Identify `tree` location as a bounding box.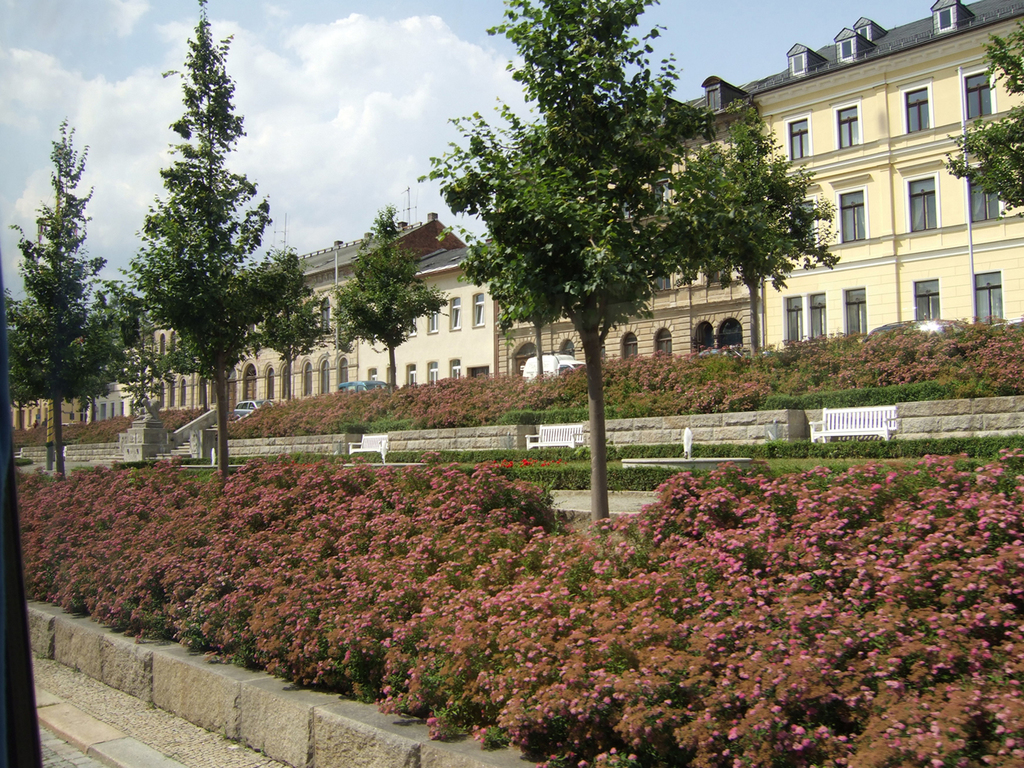
BBox(108, 19, 289, 475).
